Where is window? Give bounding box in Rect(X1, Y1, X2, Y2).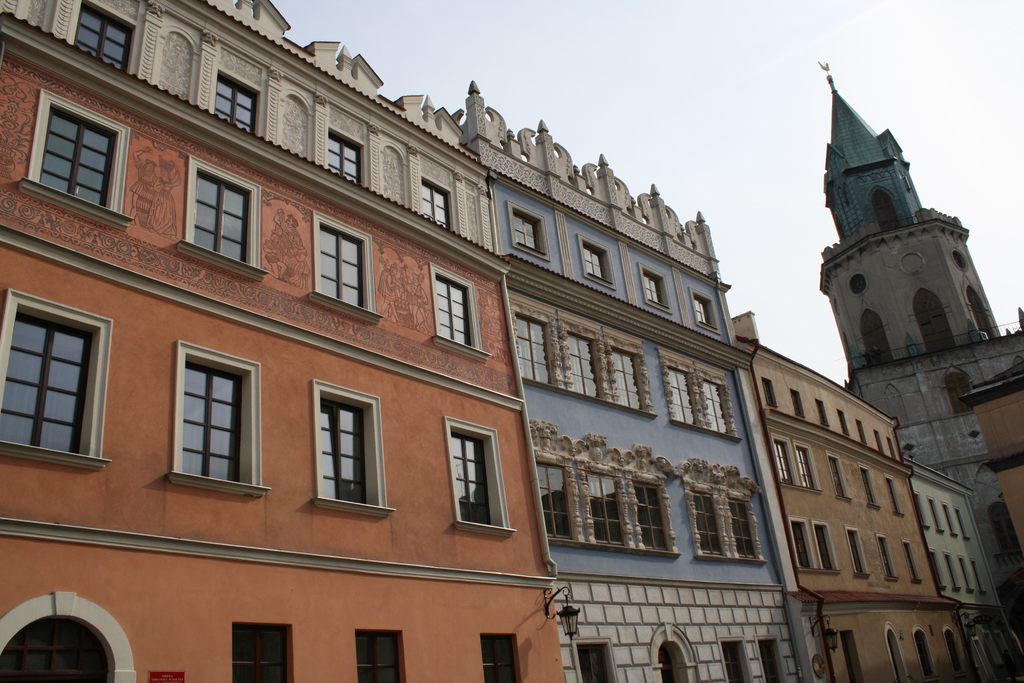
Rect(939, 500, 960, 537).
